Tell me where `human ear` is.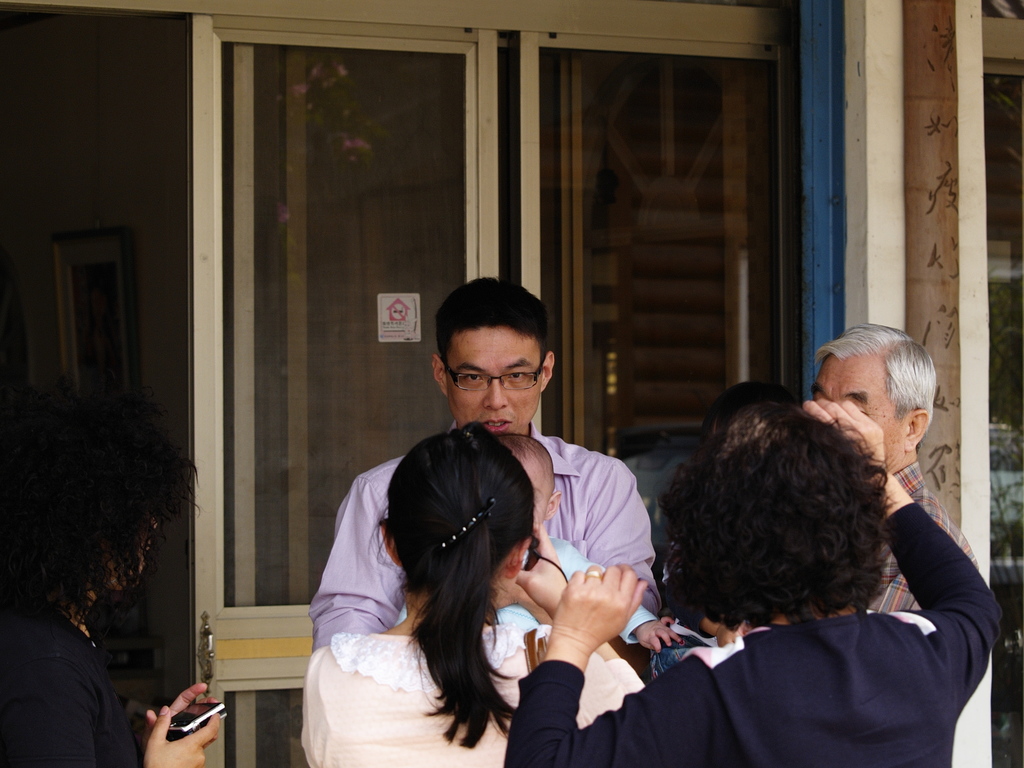
`human ear` is at select_region(907, 409, 928, 449).
